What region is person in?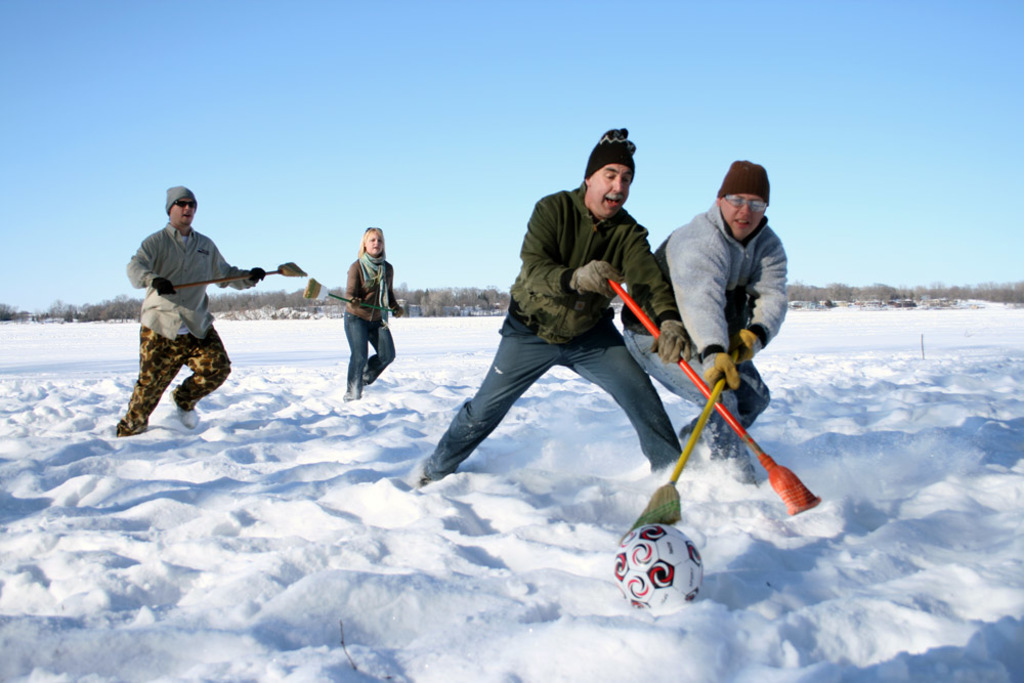
region(338, 224, 407, 398).
